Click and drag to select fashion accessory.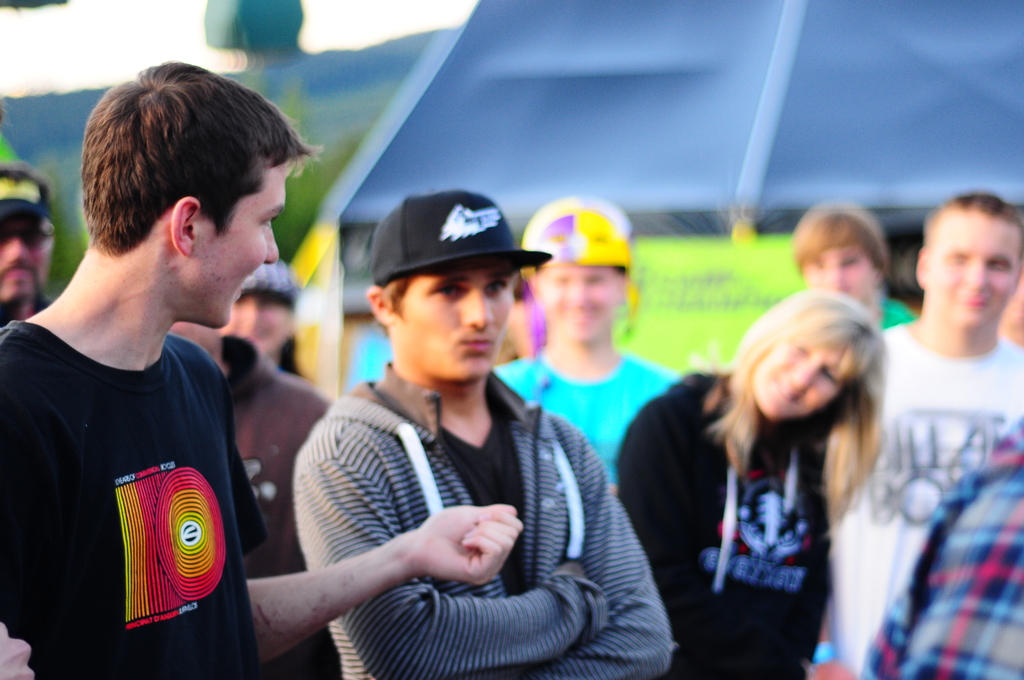
Selection: <bbox>371, 190, 552, 285</bbox>.
